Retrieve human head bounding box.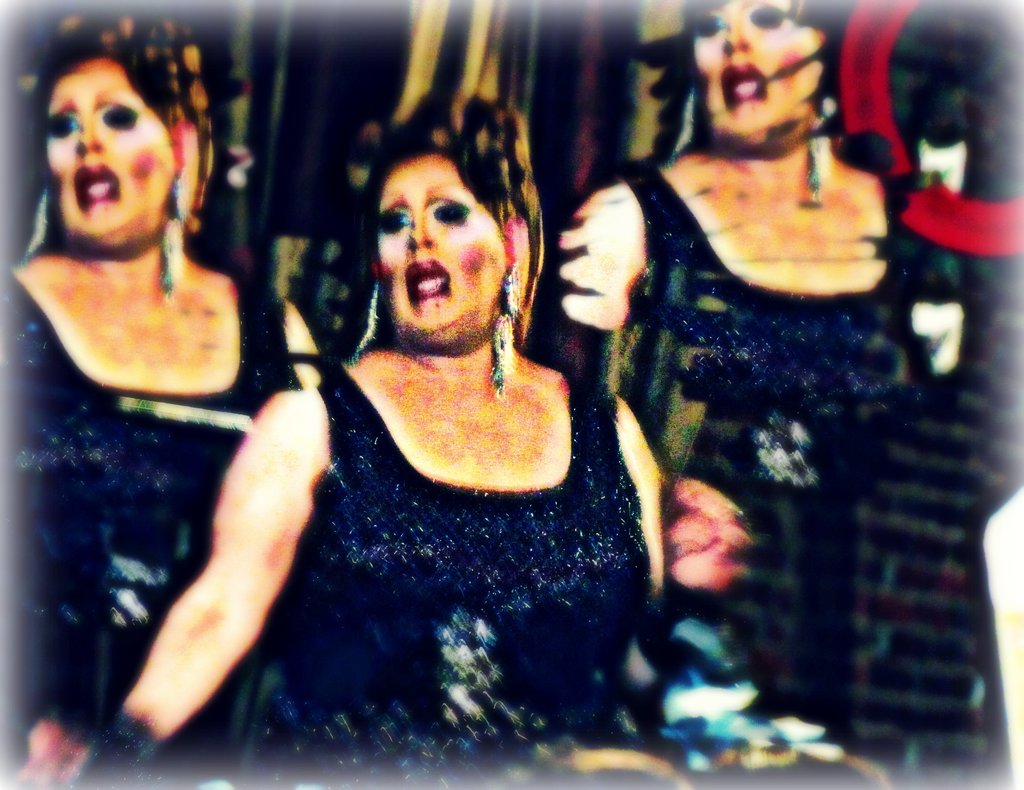
Bounding box: [349,129,535,337].
